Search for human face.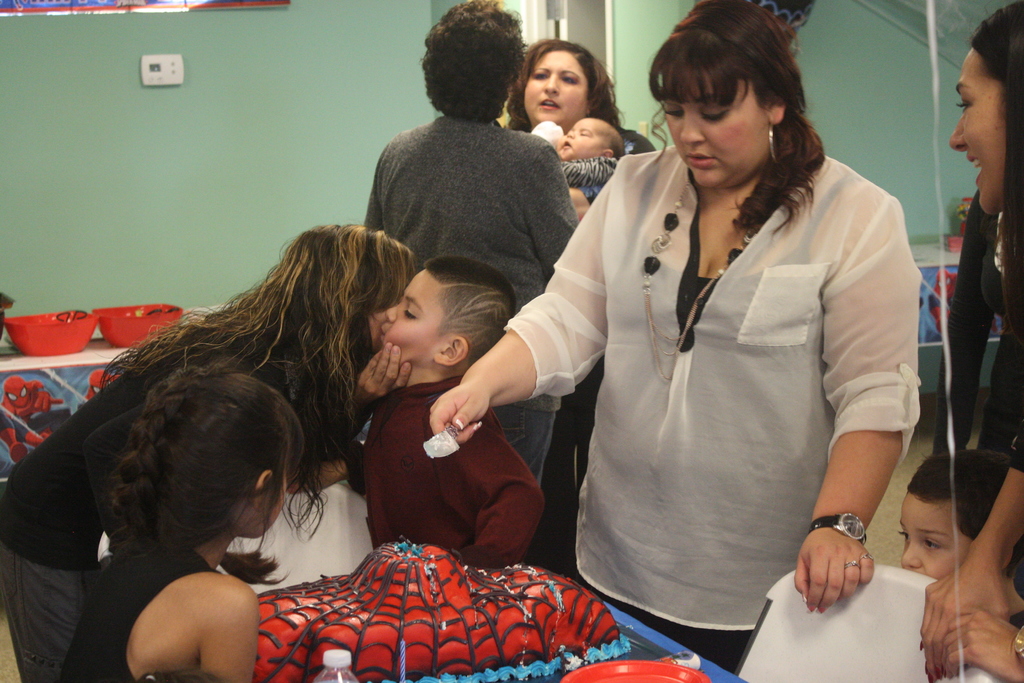
Found at {"x1": 656, "y1": 62, "x2": 765, "y2": 190}.
